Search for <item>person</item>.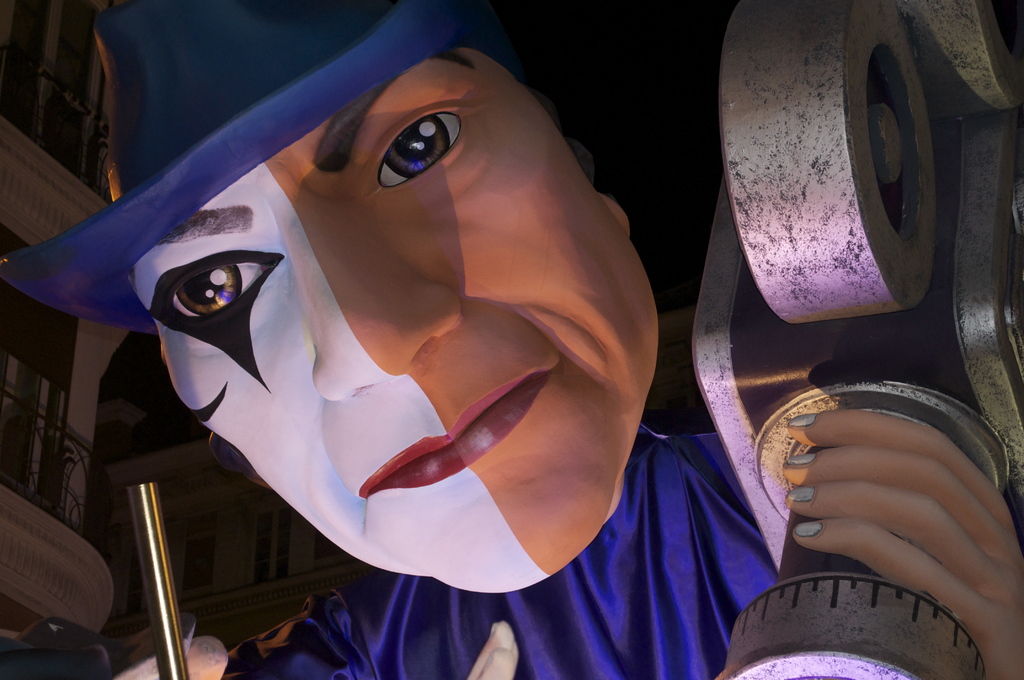
Found at l=0, t=1, r=1023, b=679.
